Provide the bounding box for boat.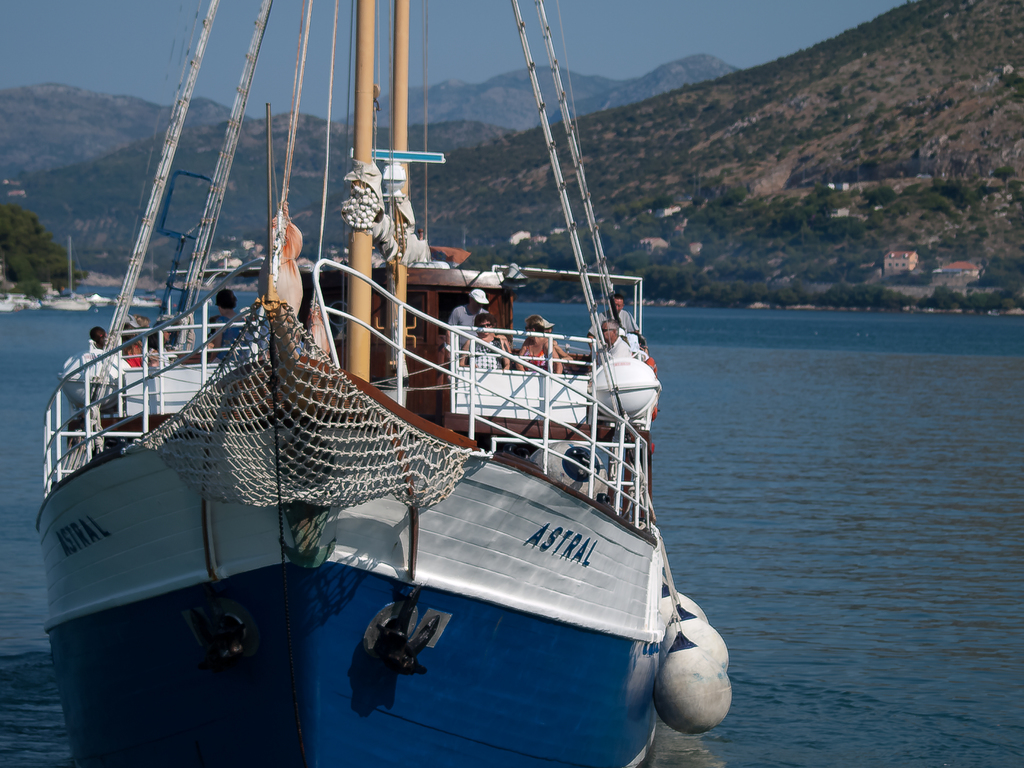
Rect(37, 3, 737, 733).
